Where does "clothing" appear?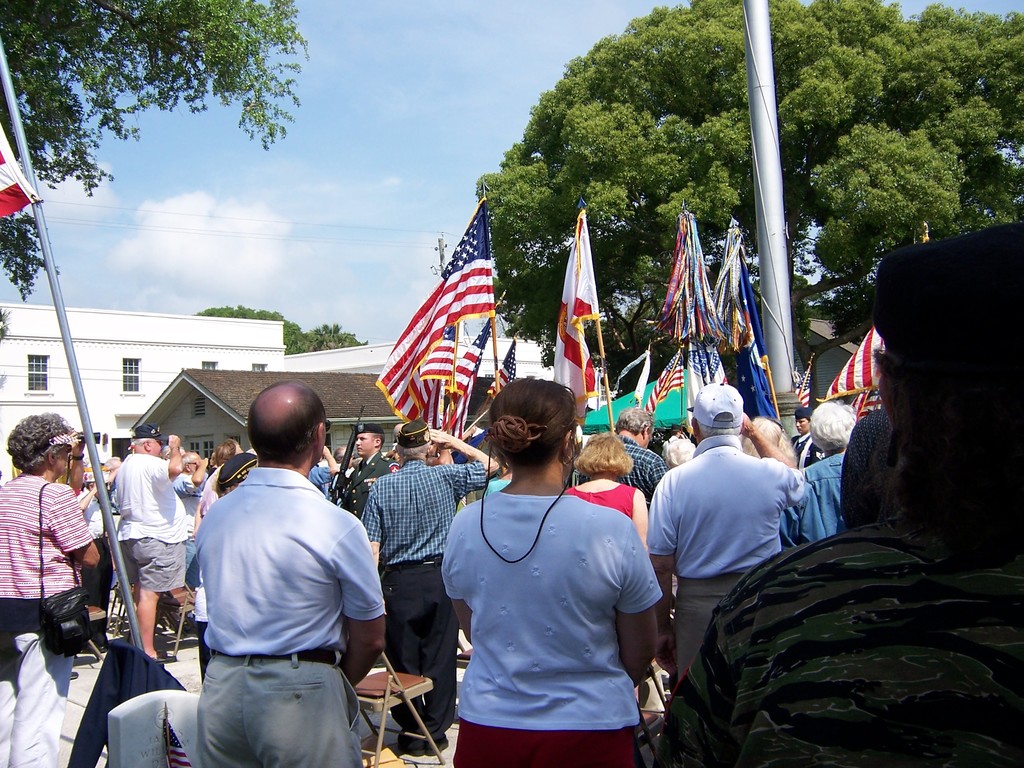
Appears at [794, 457, 866, 568].
